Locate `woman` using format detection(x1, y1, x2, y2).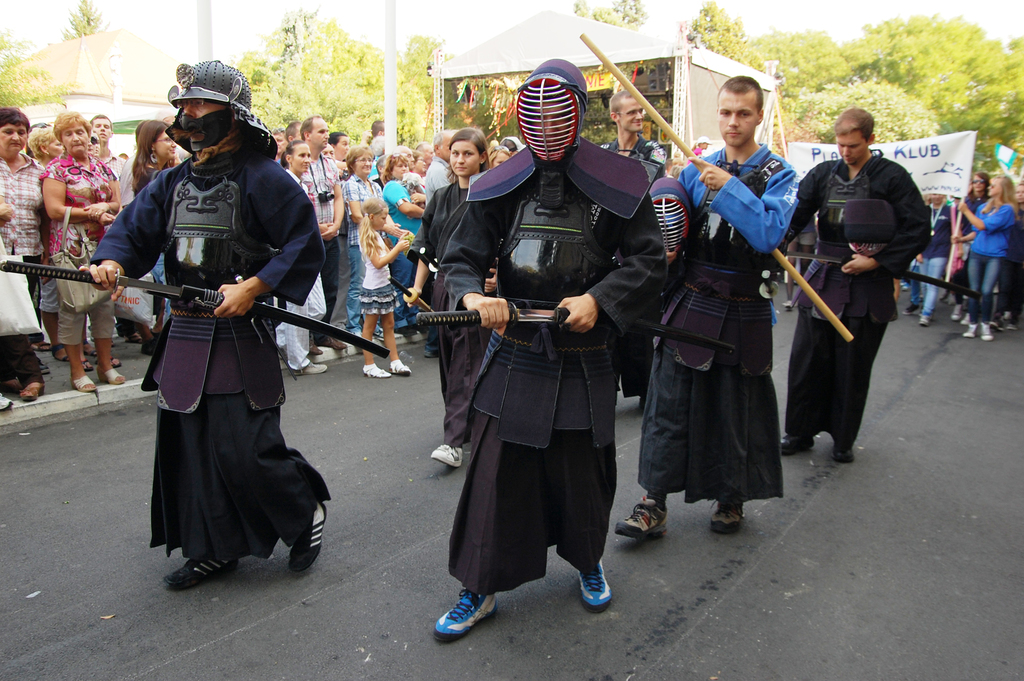
detection(345, 143, 384, 350).
